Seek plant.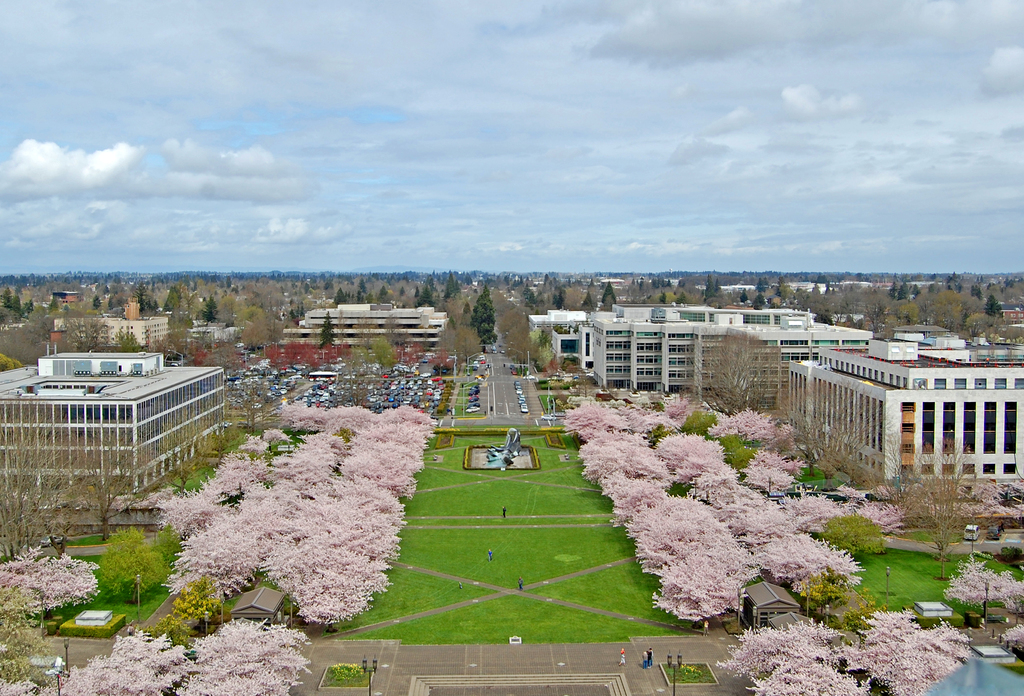
563, 430, 662, 495.
